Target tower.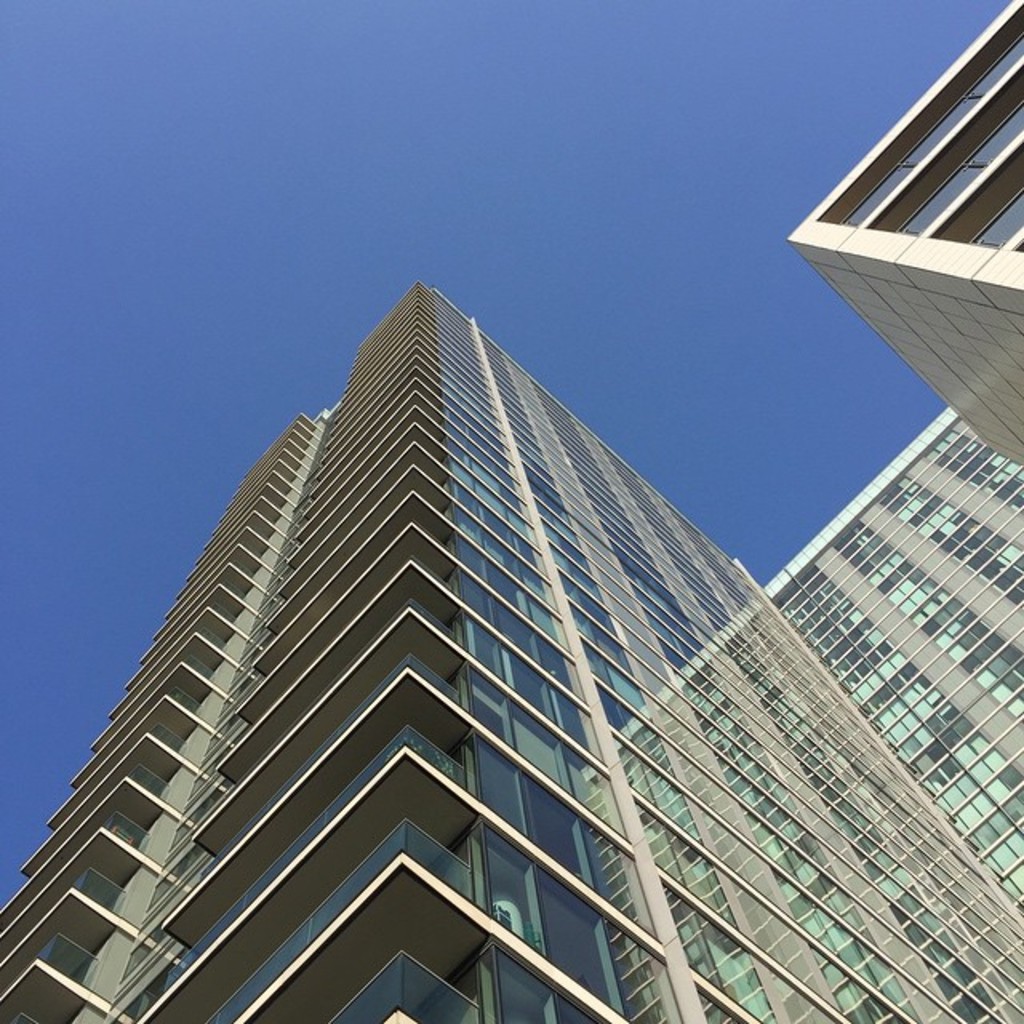
Target region: x1=787, y1=0, x2=1022, y2=462.
